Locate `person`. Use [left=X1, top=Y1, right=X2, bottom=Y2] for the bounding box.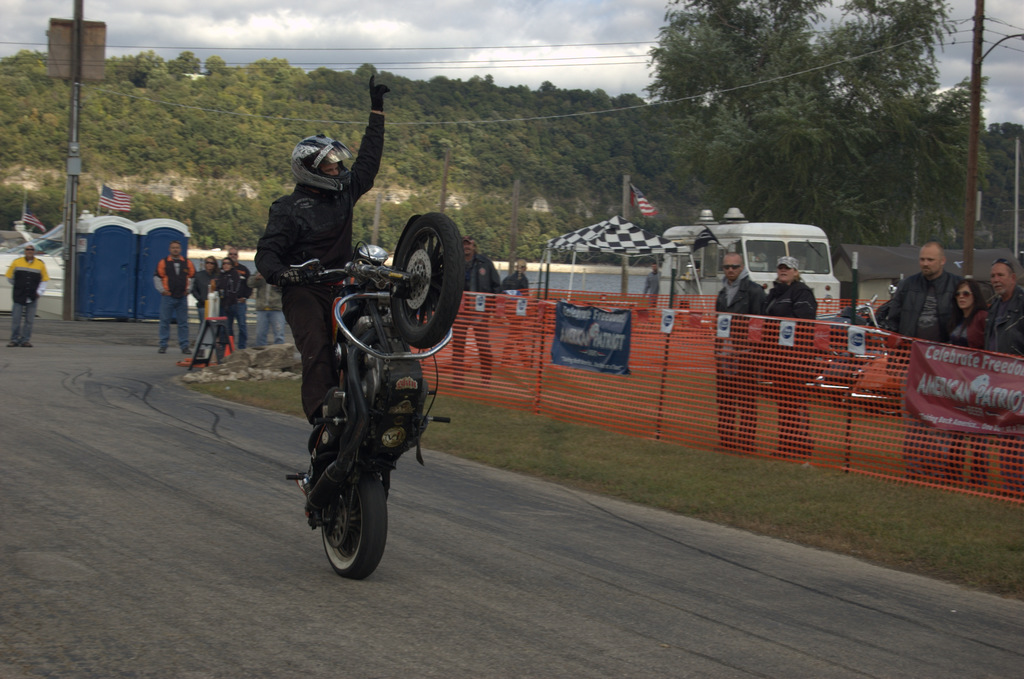
[left=152, top=238, right=198, bottom=351].
